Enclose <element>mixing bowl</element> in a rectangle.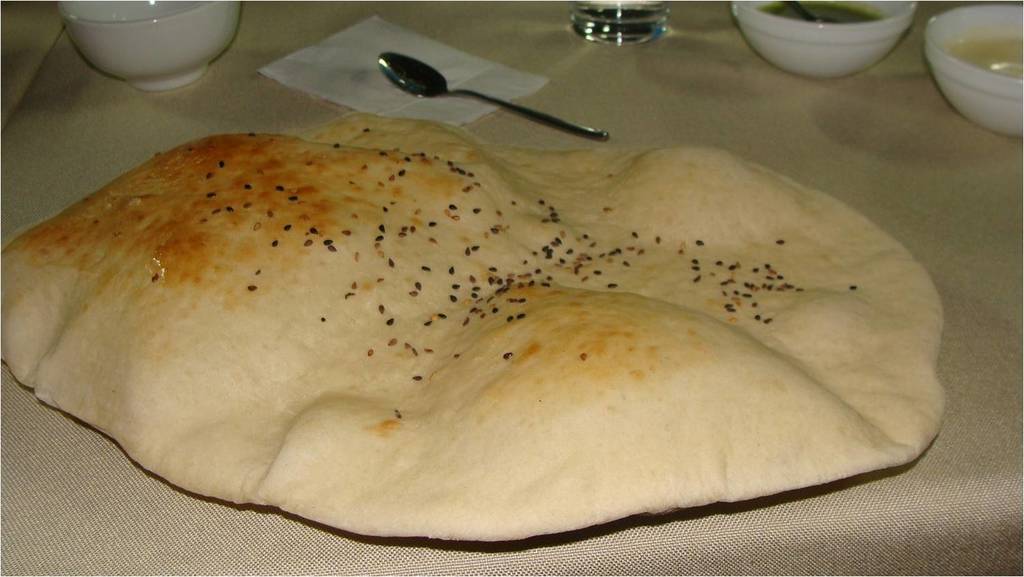
box(728, 0, 919, 82).
